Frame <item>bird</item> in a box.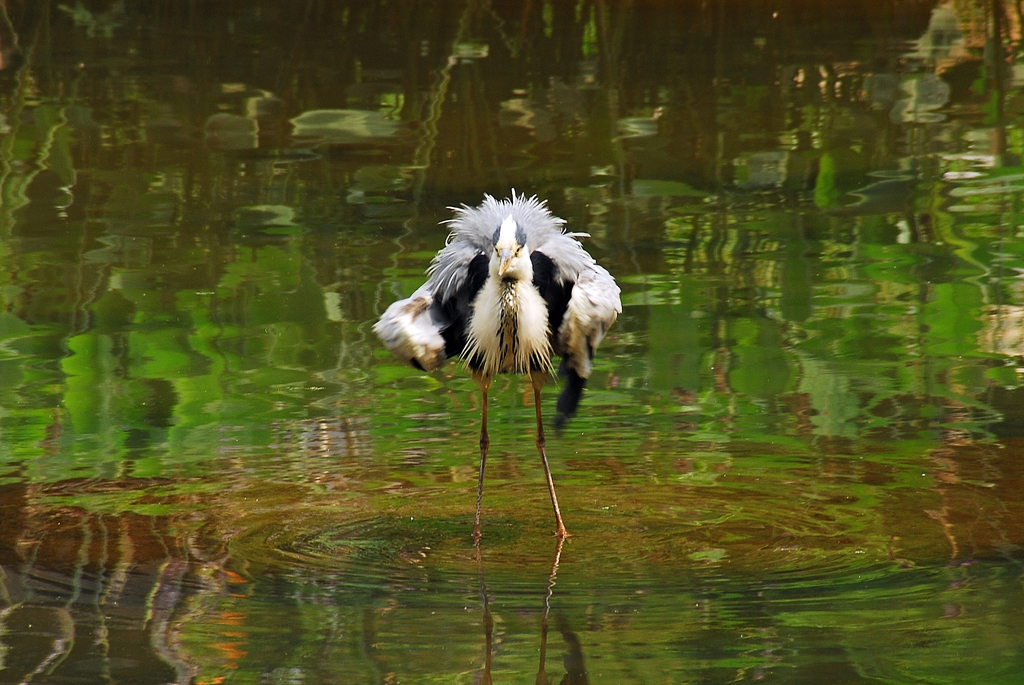
(379, 204, 609, 555).
